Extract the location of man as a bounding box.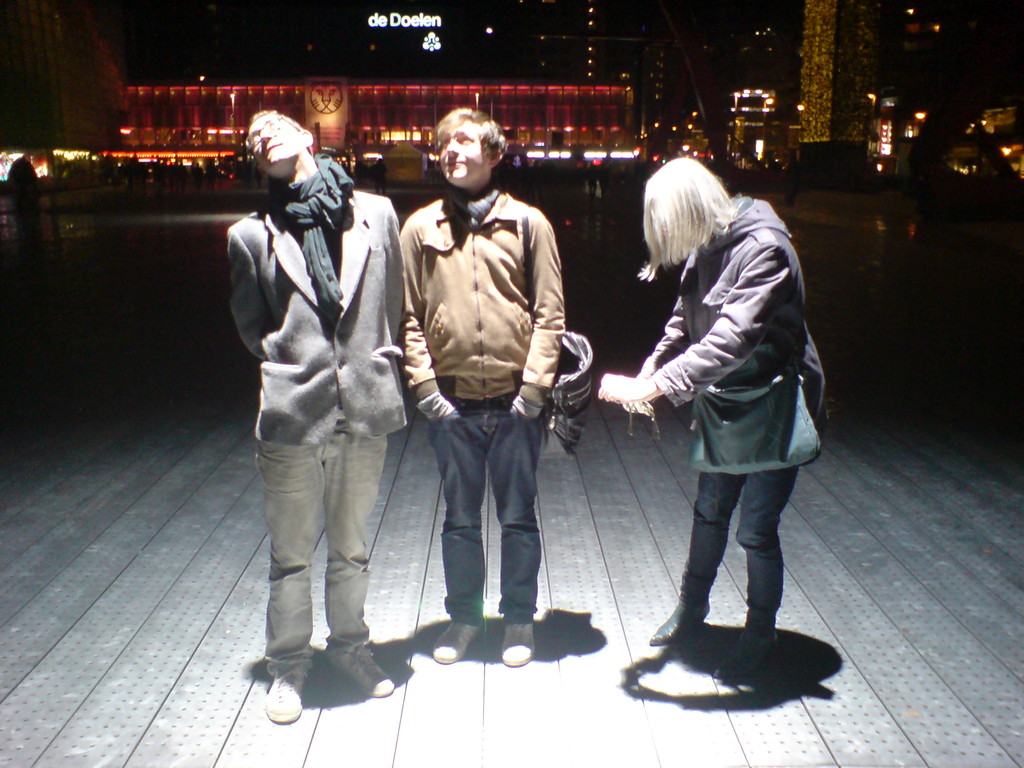
220, 110, 409, 723.
